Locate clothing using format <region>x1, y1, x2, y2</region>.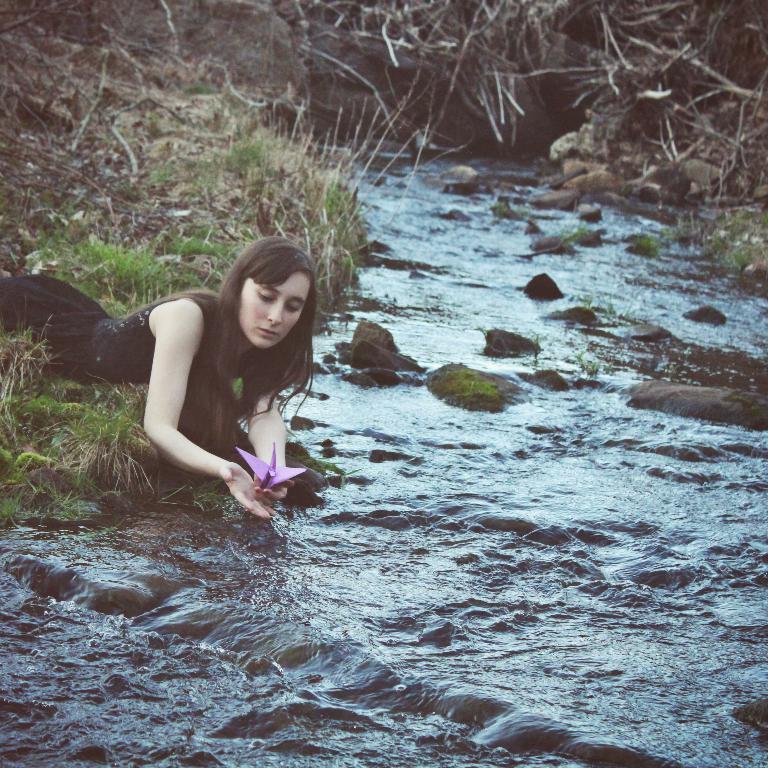
<region>0, 277, 264, 378</region>.
